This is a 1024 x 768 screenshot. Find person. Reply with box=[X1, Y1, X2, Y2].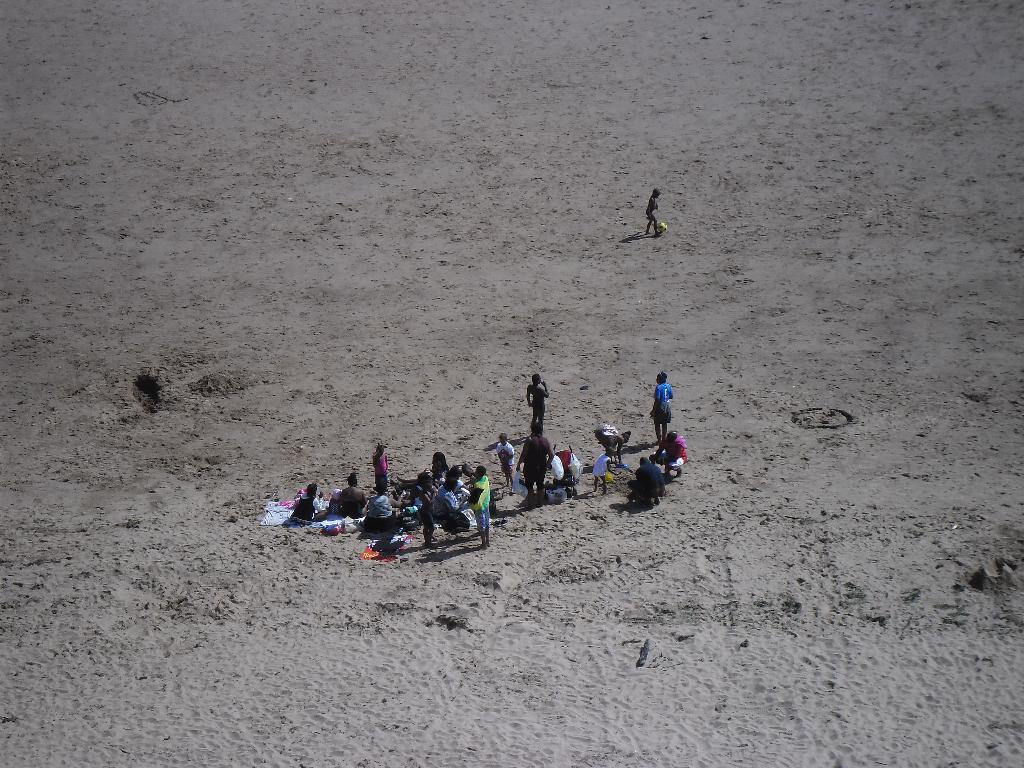
box=[646, 188, 660, 233].
